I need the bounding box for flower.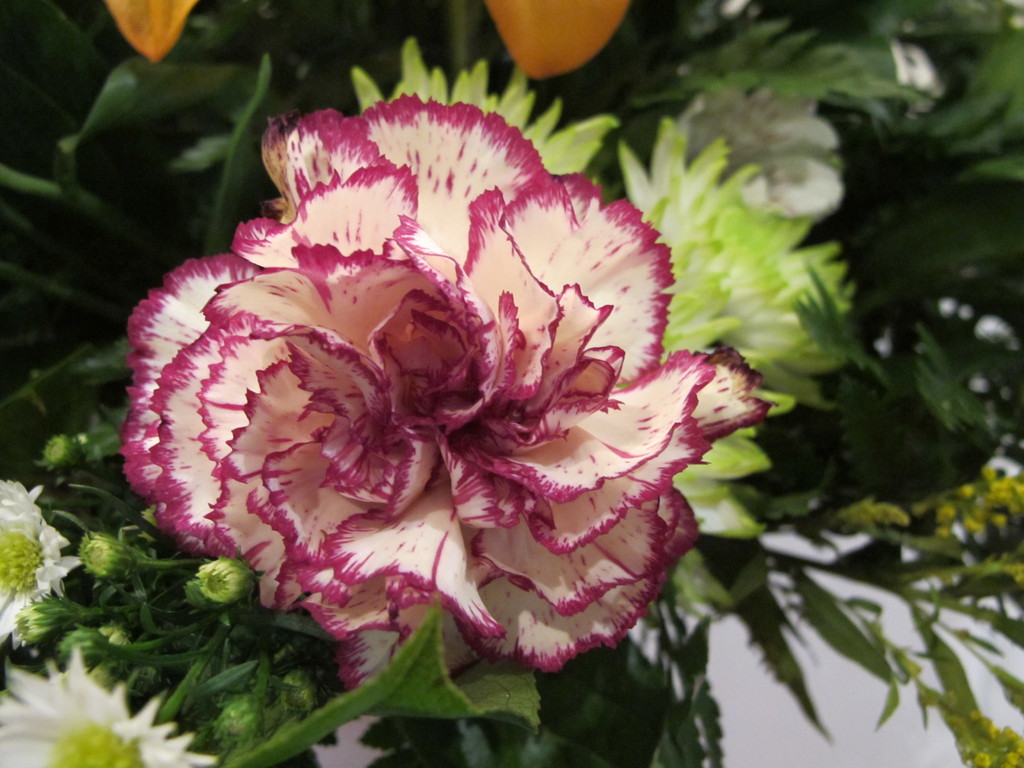
Here it is: {"x1": 481, "y1": 0, "x2": 638, "y2": 80}.
